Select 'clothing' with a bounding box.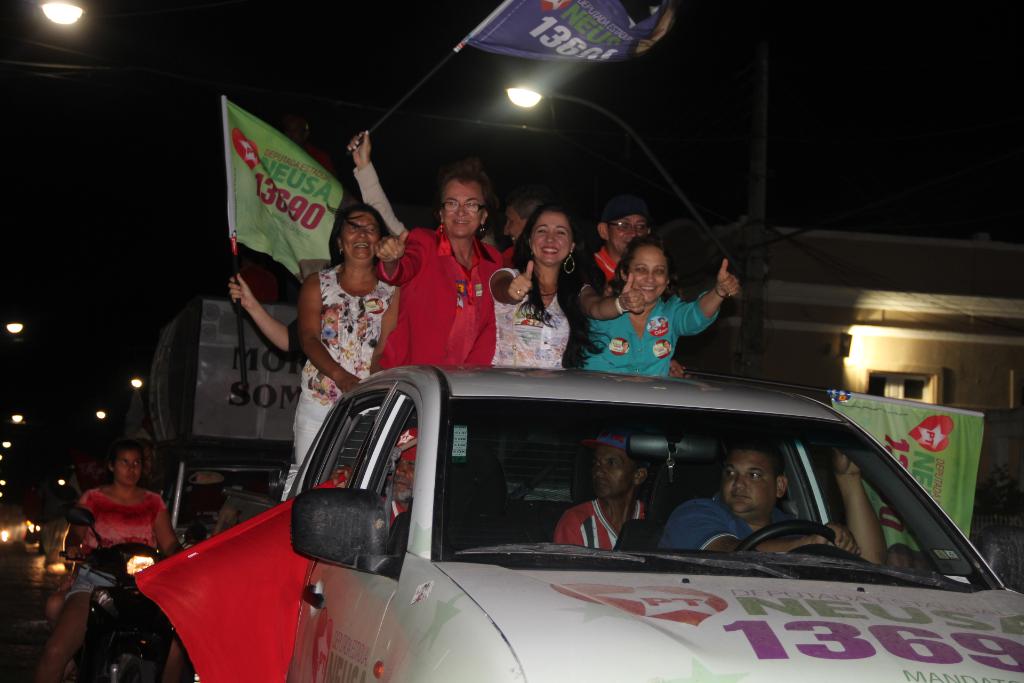
<region>382, 497, 407, 532</region>.
